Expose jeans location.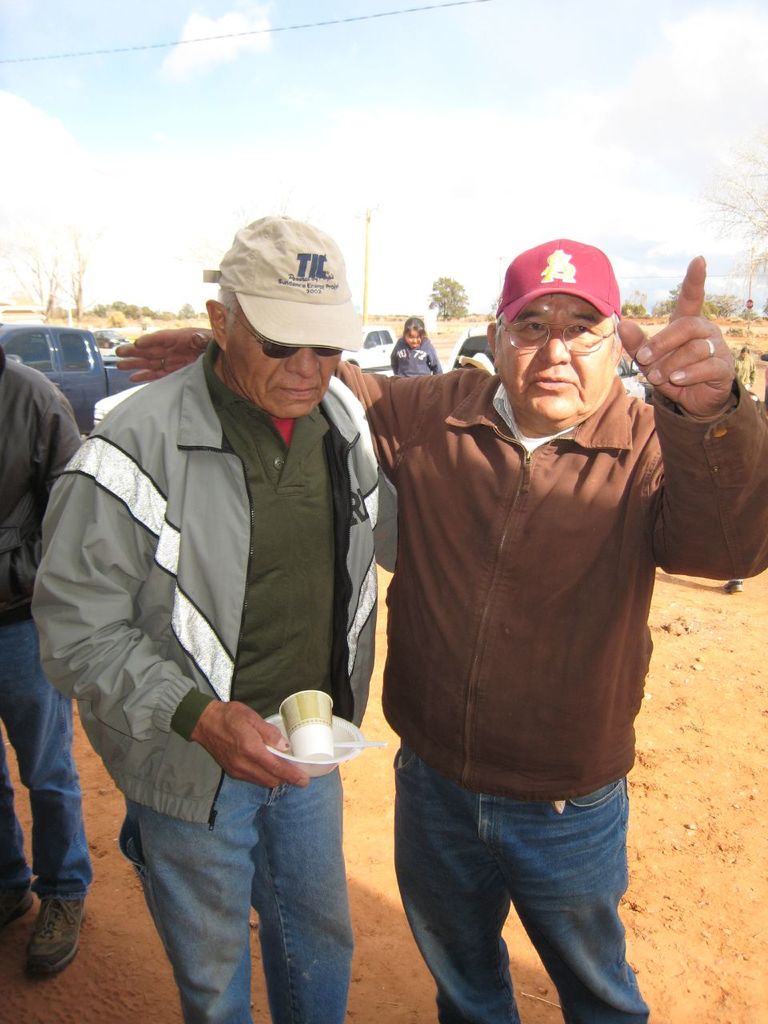
Exposed at <region>386, 762, 659, 1015</region>.
